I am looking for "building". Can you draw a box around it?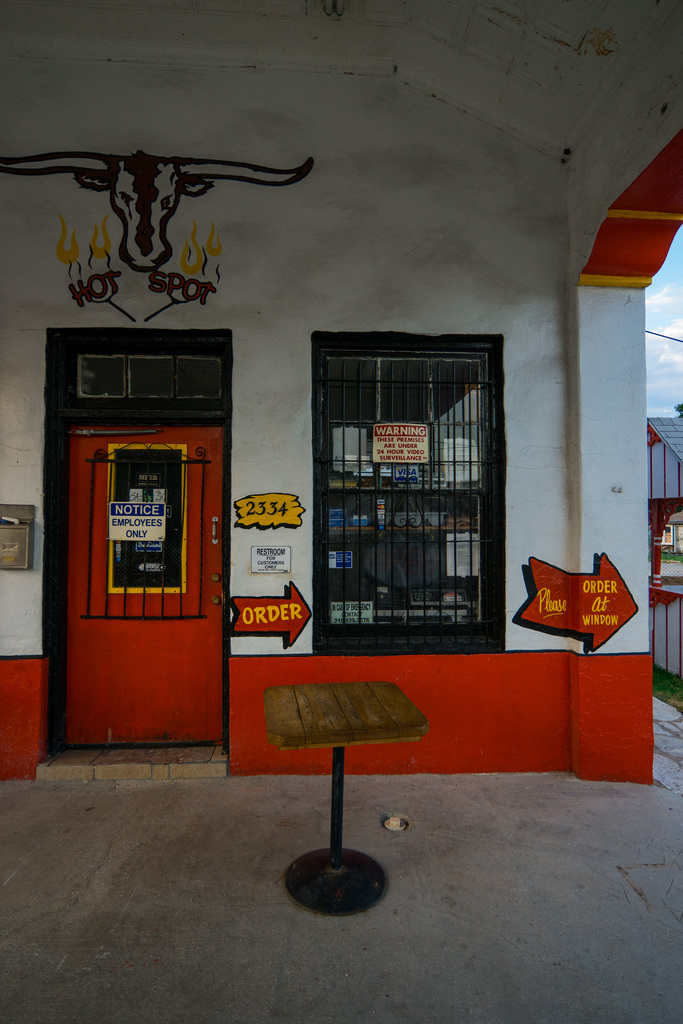
Sure, the bounding box is bbox=[646, 410, 682, 680].
